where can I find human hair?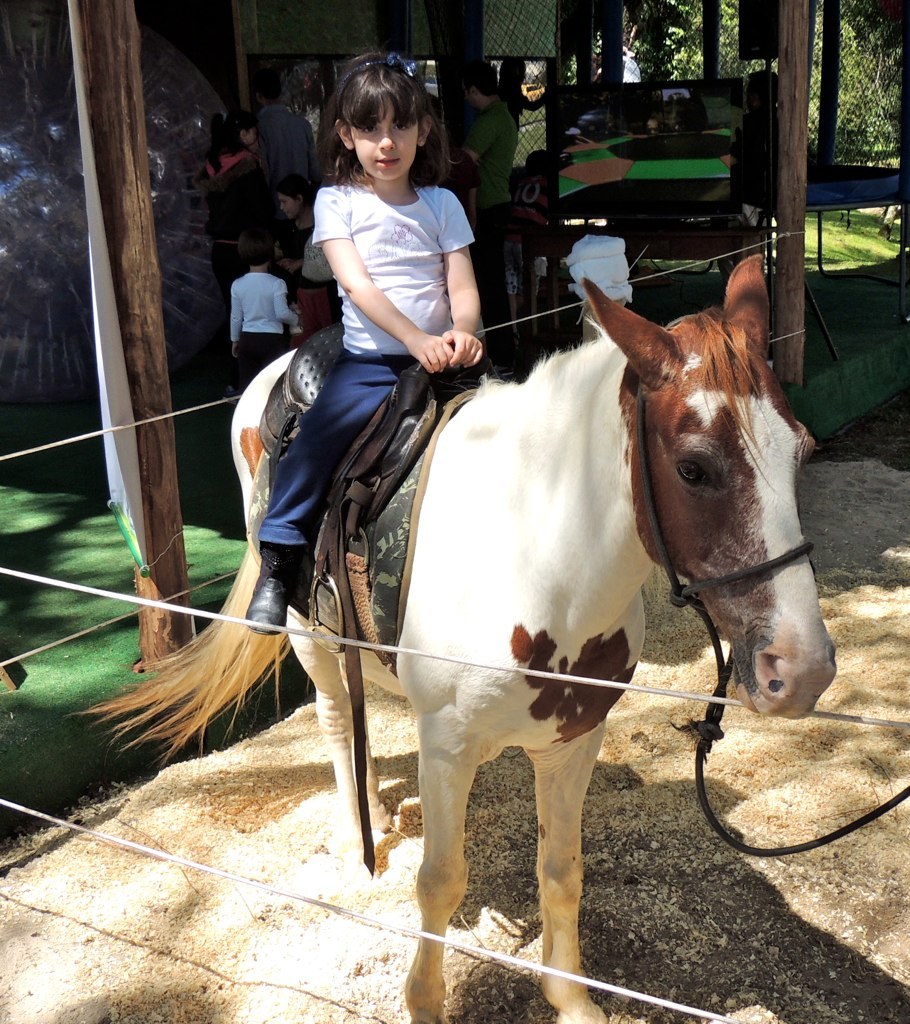
You can find it at Rect(235, 222, 276, 267).
